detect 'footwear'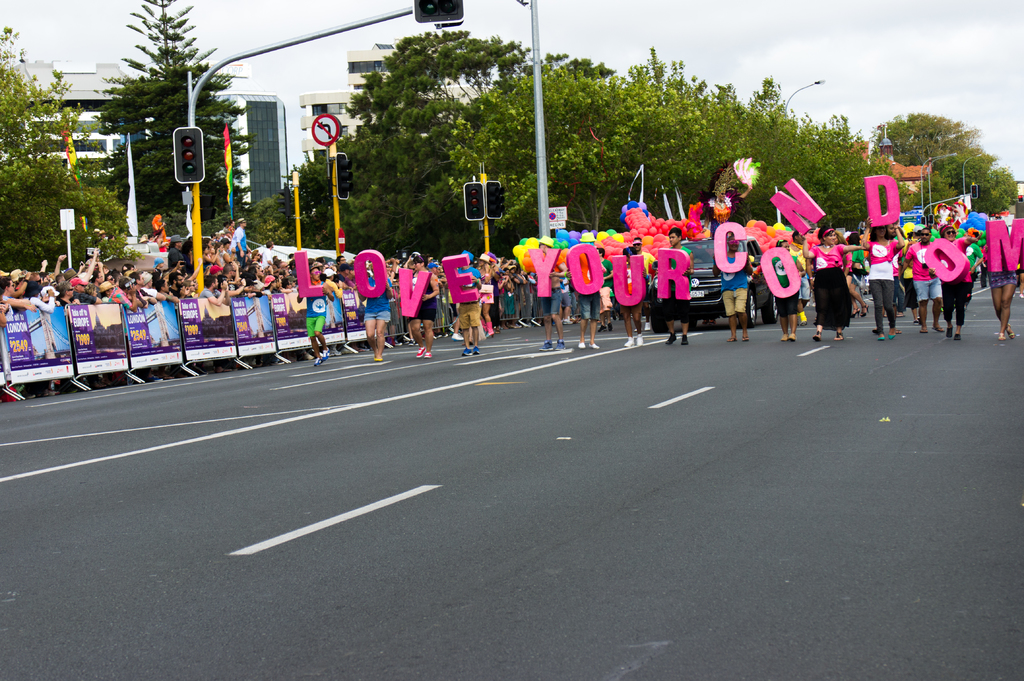
pyautogui.locateOnScreen(932, 326, 943, 330)
